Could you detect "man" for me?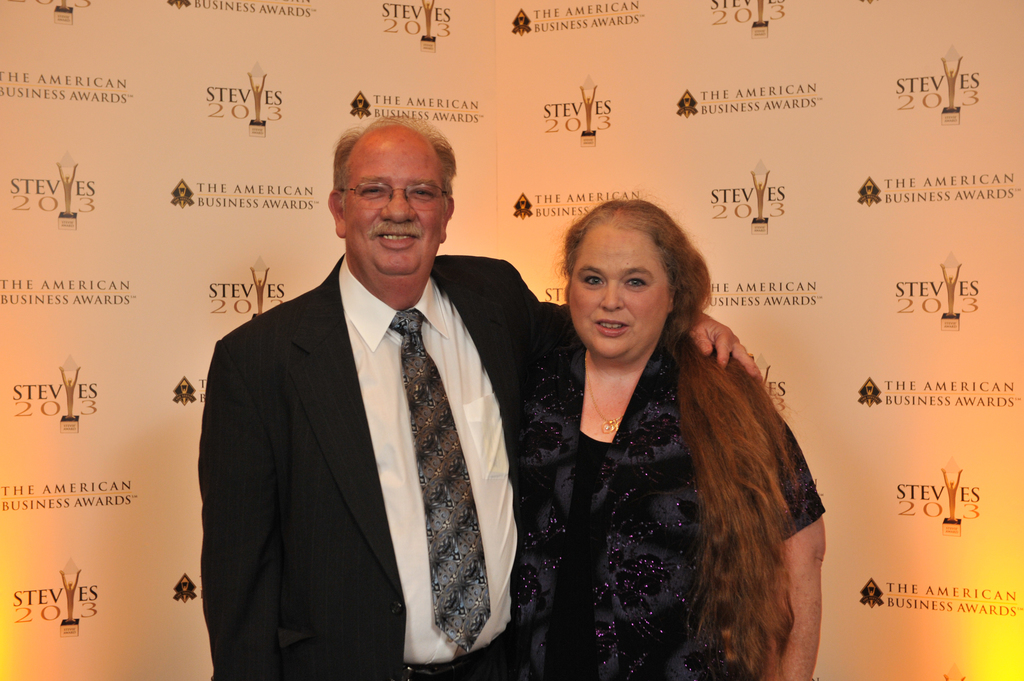
Detection result: locate(208, 90, 777, 670).
